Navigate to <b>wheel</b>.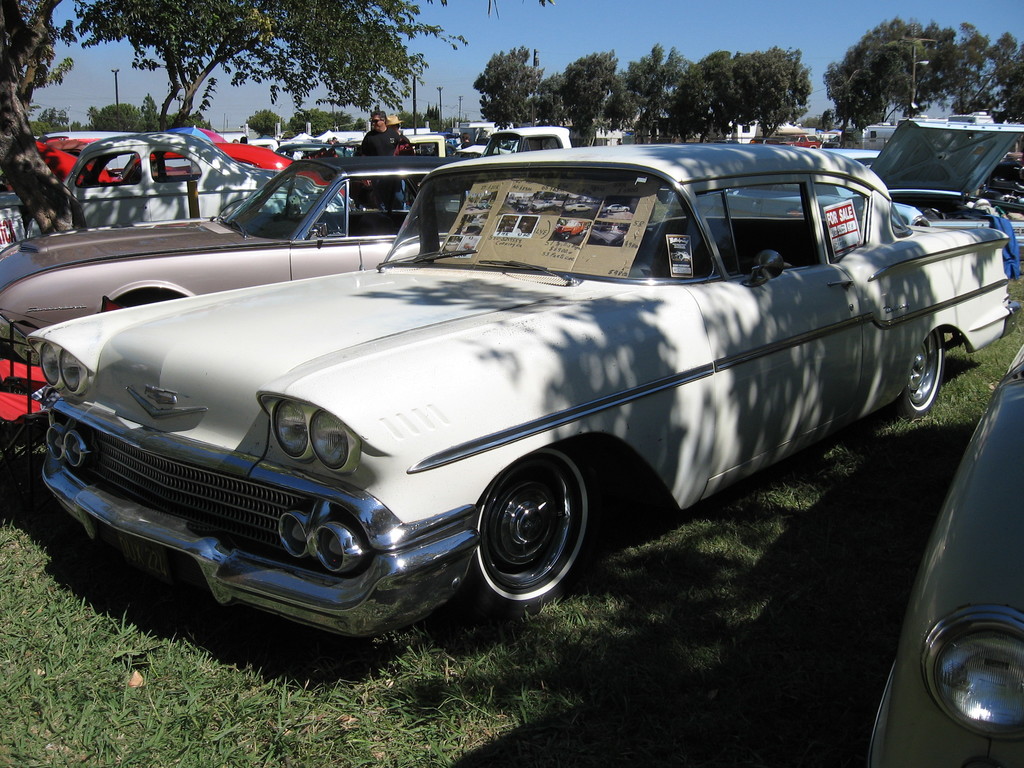
Navigation target: (left=892, top=328, right=944, bottom=420).
